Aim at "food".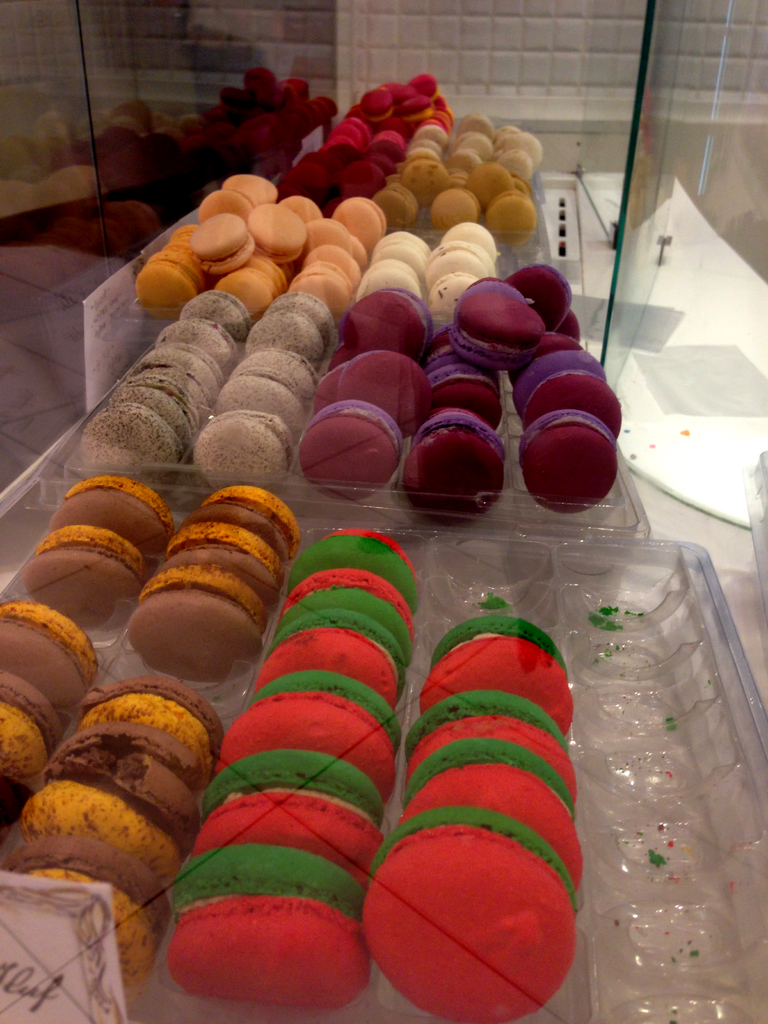
Aimed at x1=338, y1=285, x2=433, y2=365.
